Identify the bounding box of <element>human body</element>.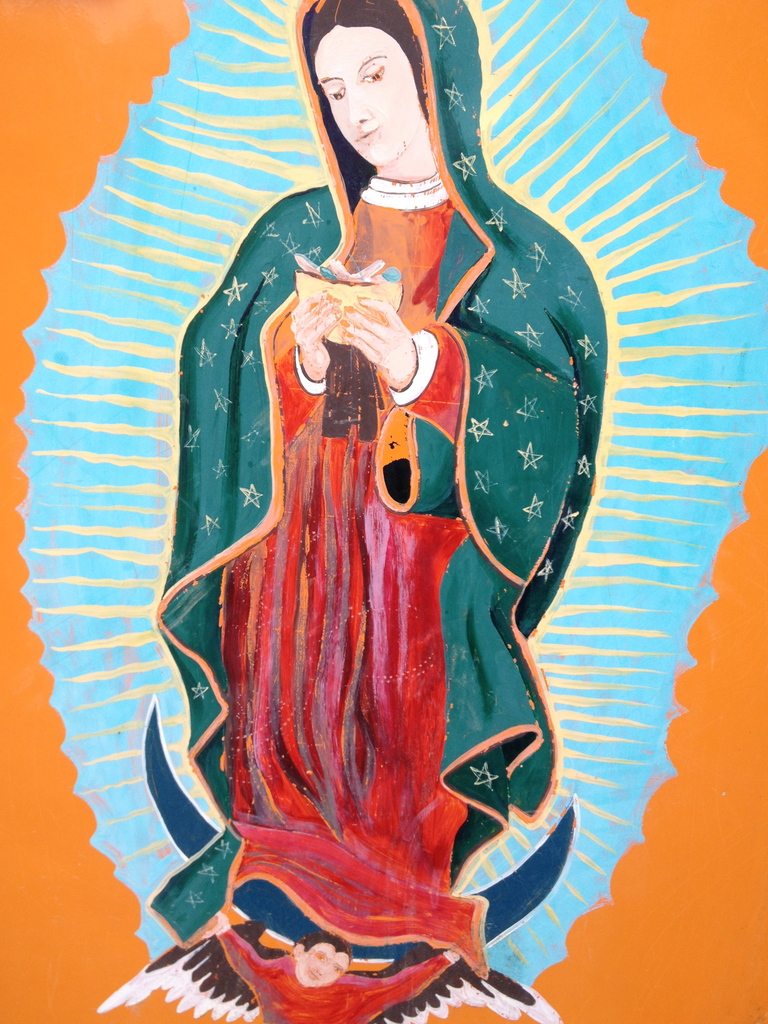
[x1=104, y1=51, x2=669, y2=1023].
